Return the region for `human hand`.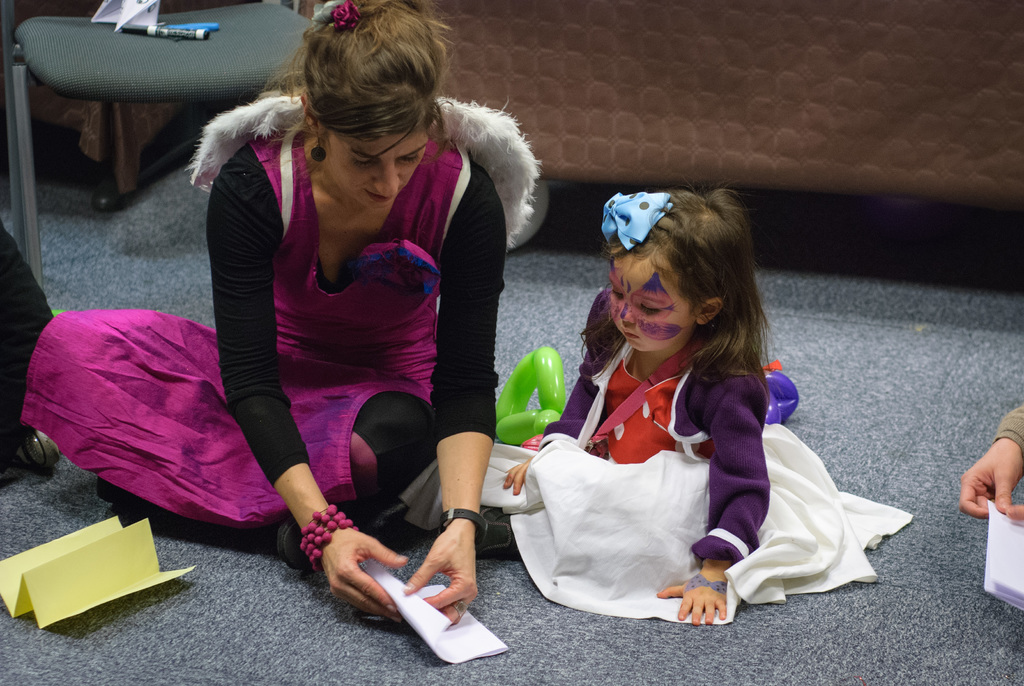
961,439,1023,521.
